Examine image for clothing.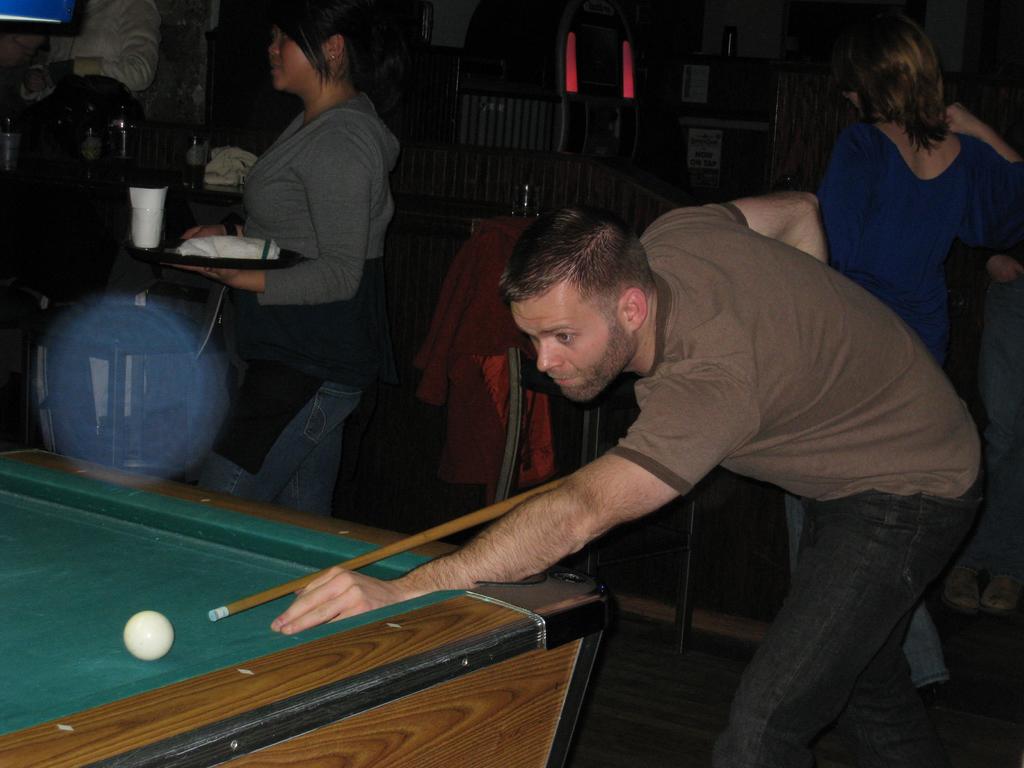
Examination result: 808:115:1017:698.
